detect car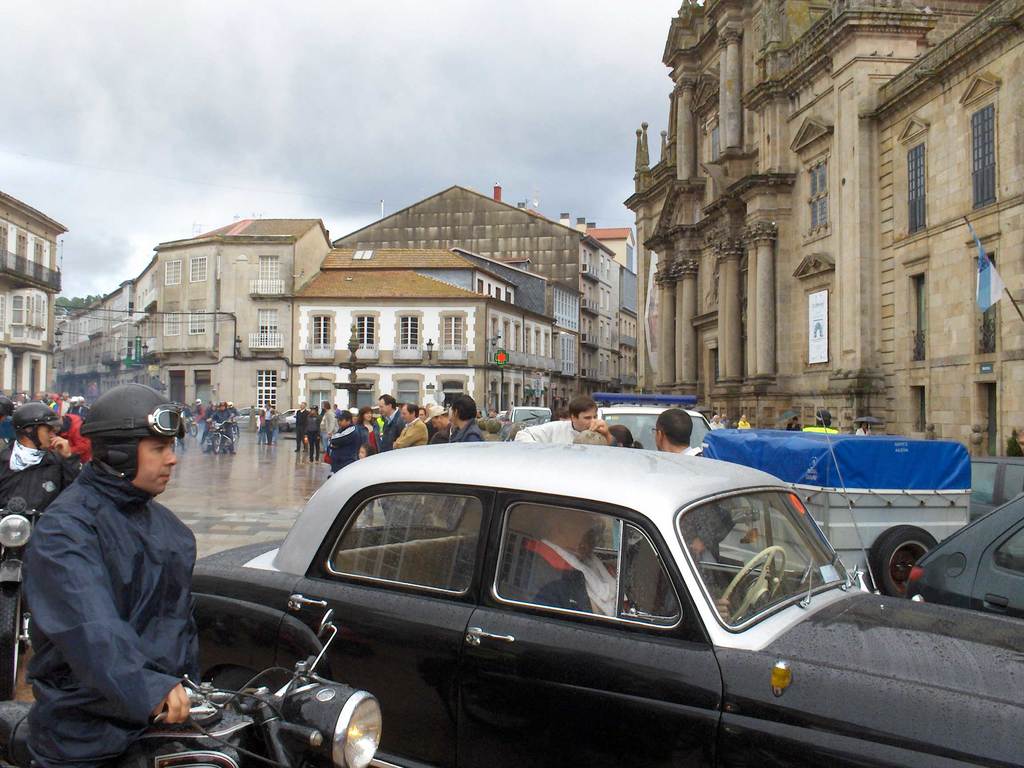
[left=508, top=404, right=553, bottom=435]
